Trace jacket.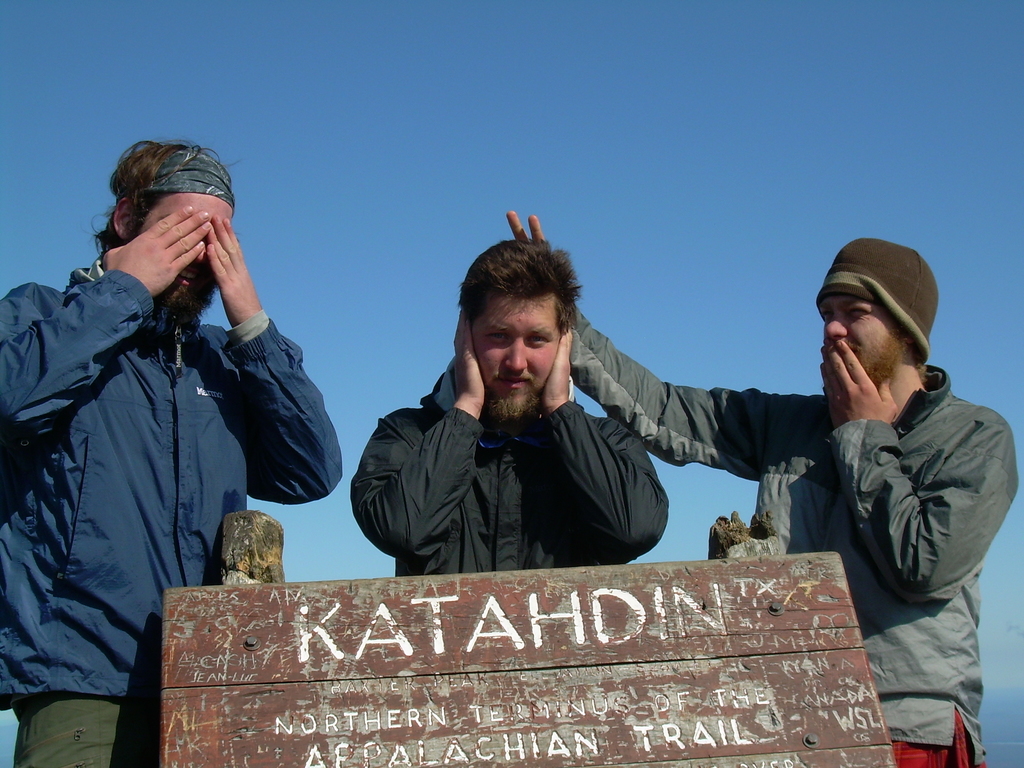
Traced to (x1=0, y1=262, x2=346, y2=710).
